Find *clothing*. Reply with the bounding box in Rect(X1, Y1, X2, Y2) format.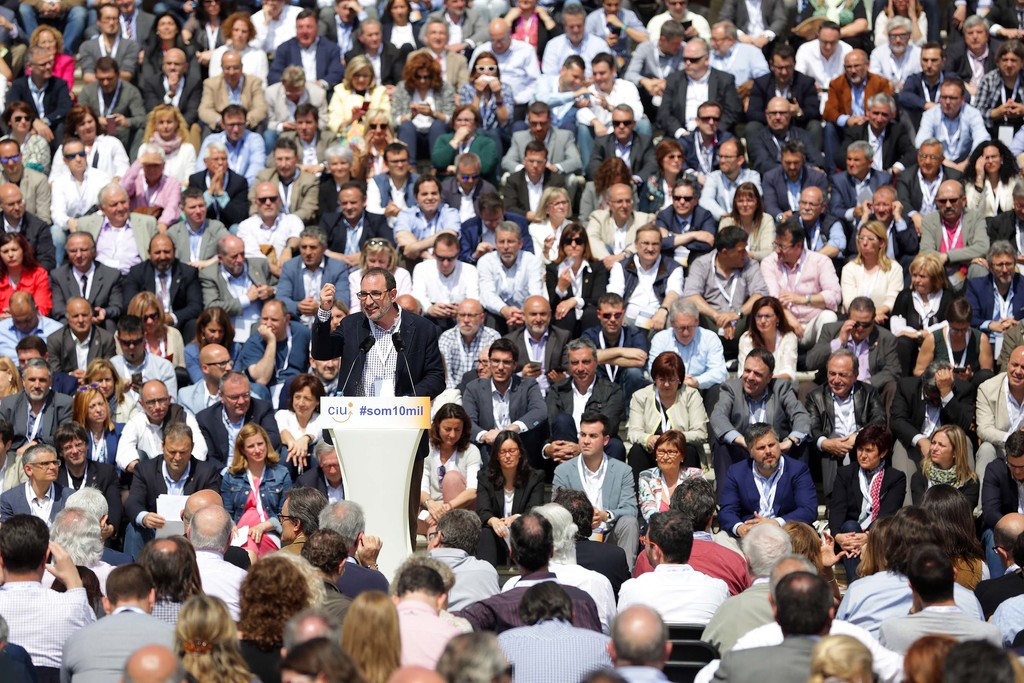
Rect(327, 308, 445, 400).
